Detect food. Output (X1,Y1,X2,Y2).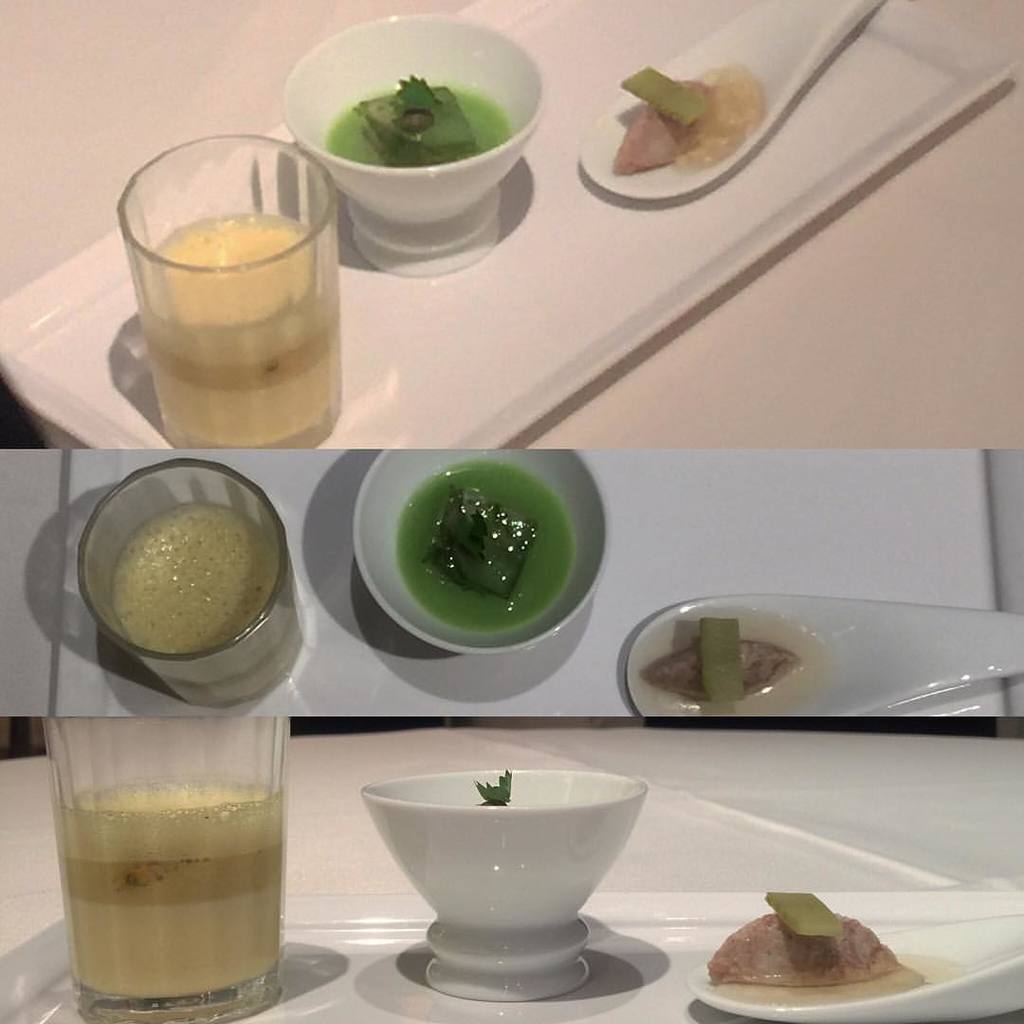
(600,66,776,188).
